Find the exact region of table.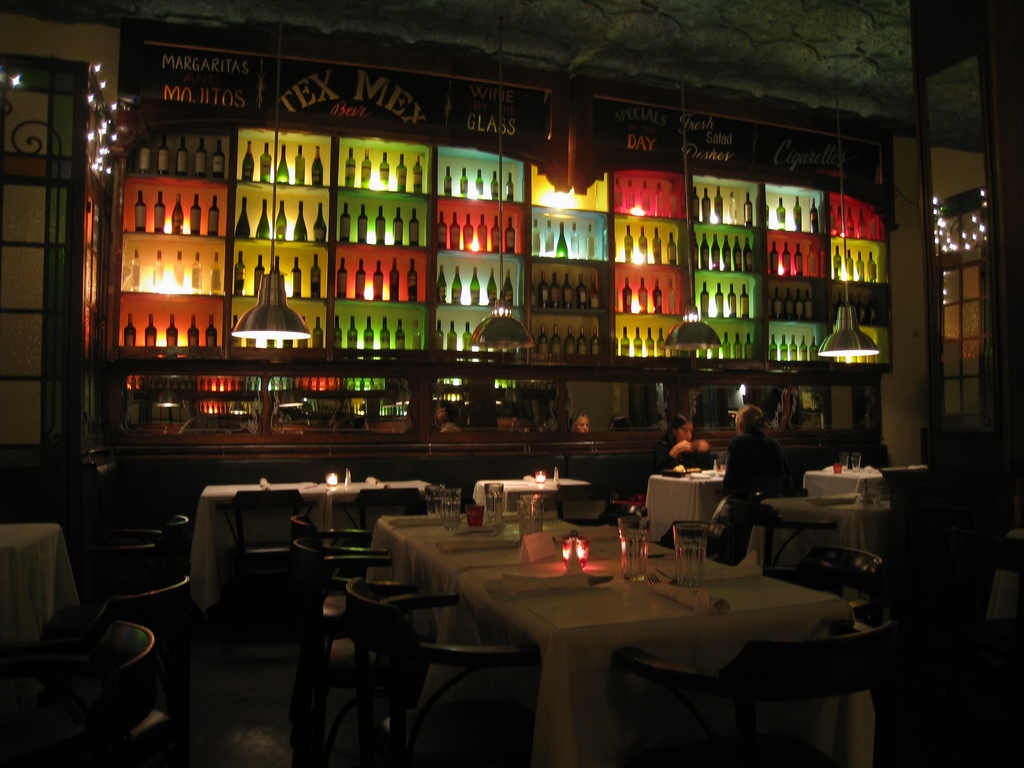
Exact region: box(0, 520, 83, 637).
